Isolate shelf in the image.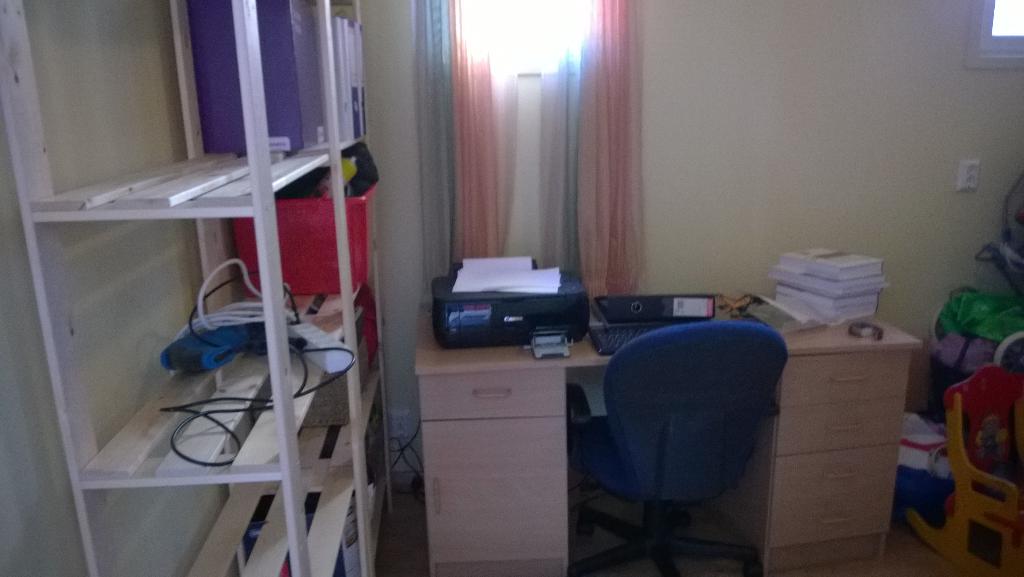
Isolated region: left=20, top=0, right=319, bottom=203.
